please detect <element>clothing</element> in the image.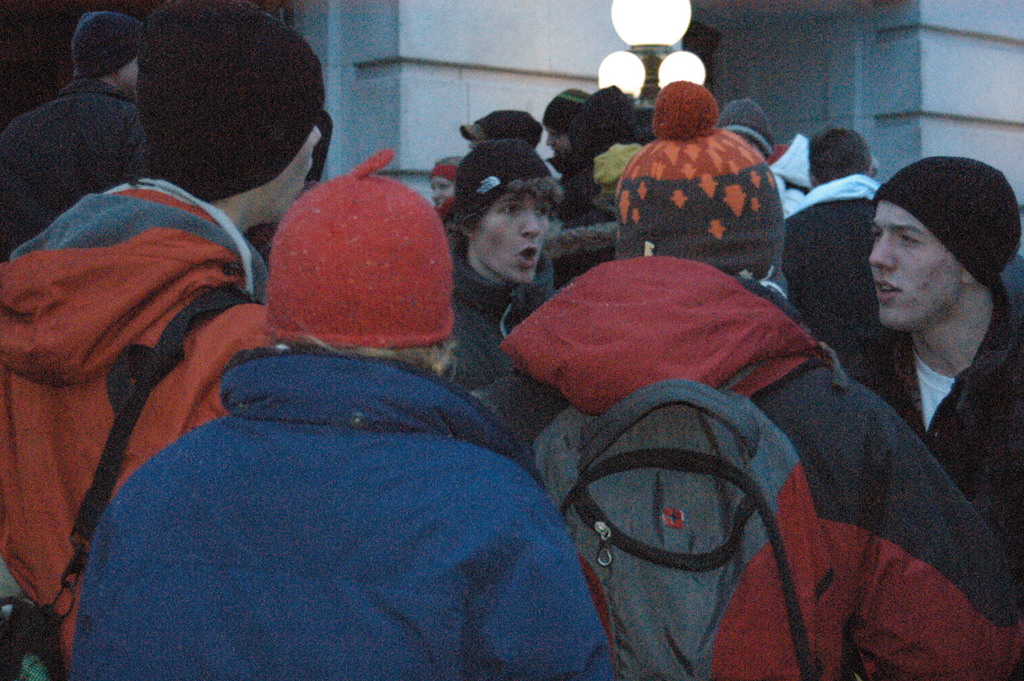
[left=508, top=247, right=1017, bottom=680].
